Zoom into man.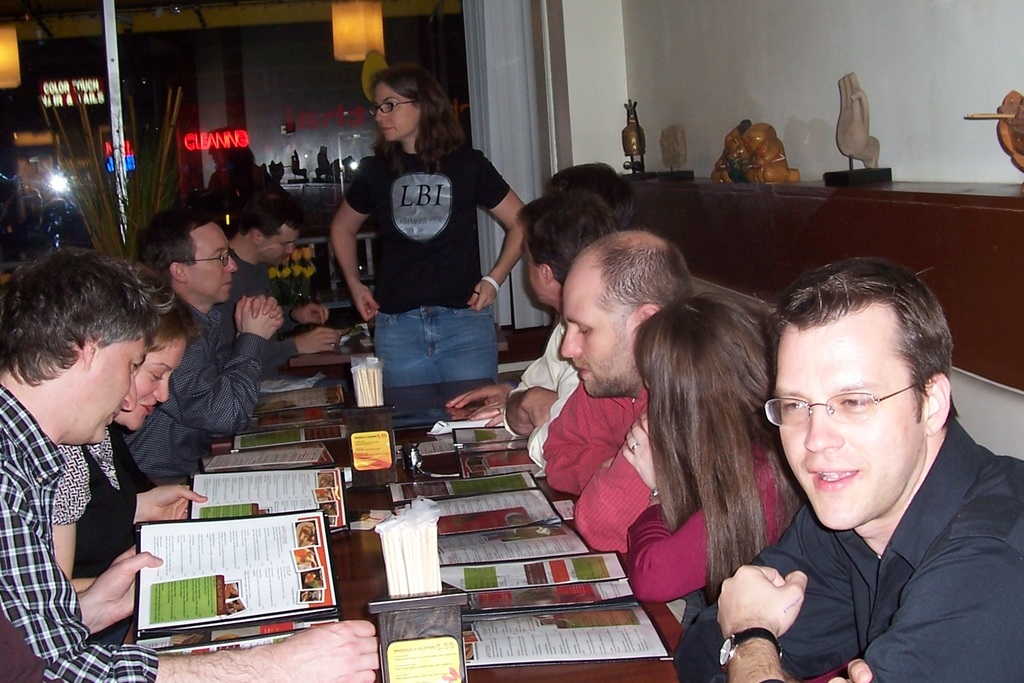
Zoom target: (x1=538, y1=229, x2=694, y2=491).
